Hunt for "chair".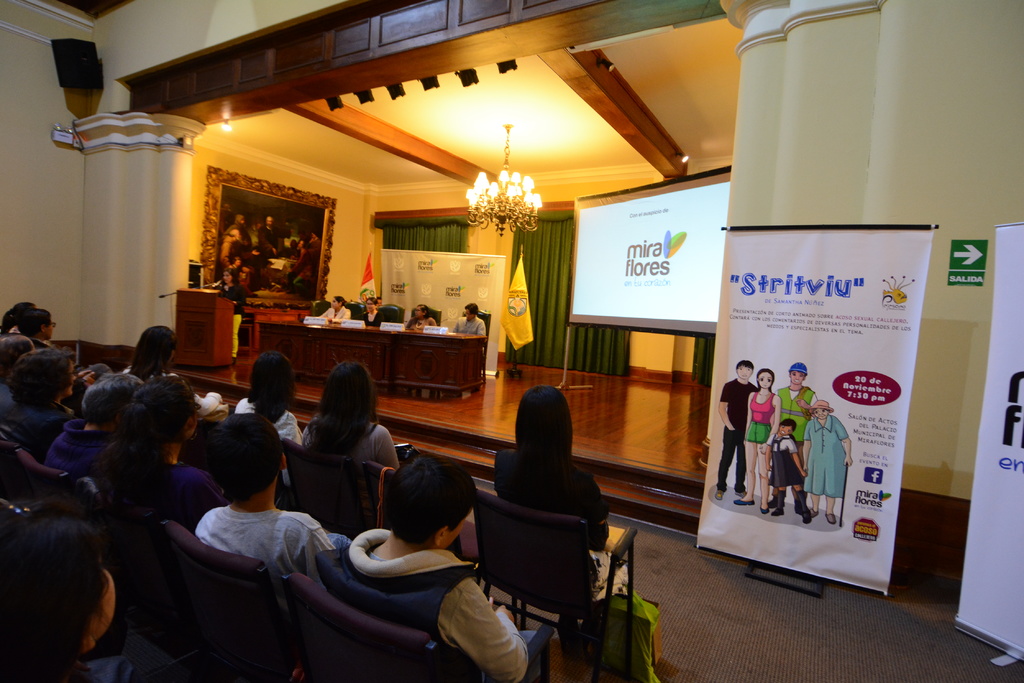
Hunted down at {"left": 63, "top": 481, "right": 155, "bottom": 640}.
